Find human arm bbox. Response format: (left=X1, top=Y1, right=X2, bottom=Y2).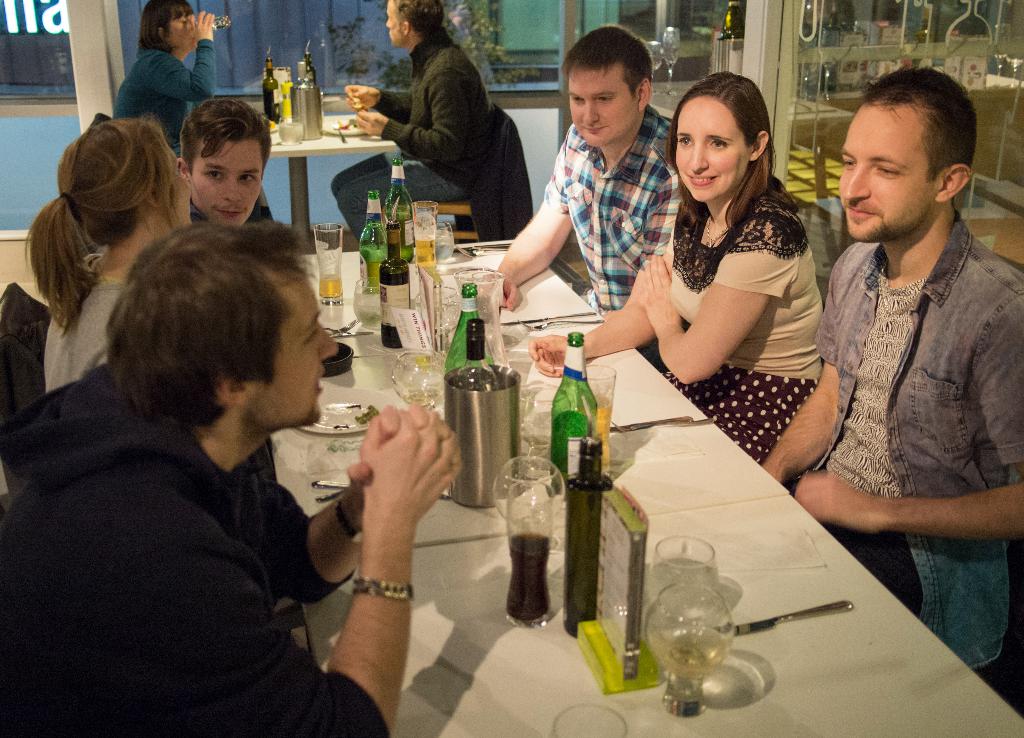
(left=341, top=79, right=413, bottom=126).
